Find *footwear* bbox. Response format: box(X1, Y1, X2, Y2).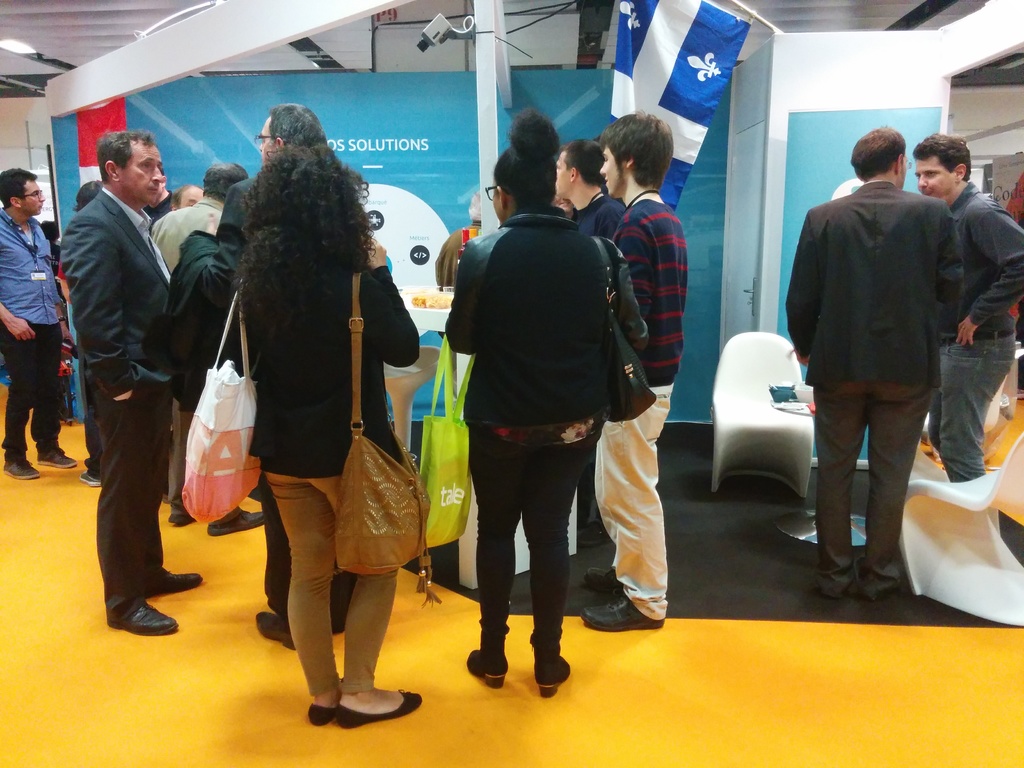
box(252, 609, 294, 652).
